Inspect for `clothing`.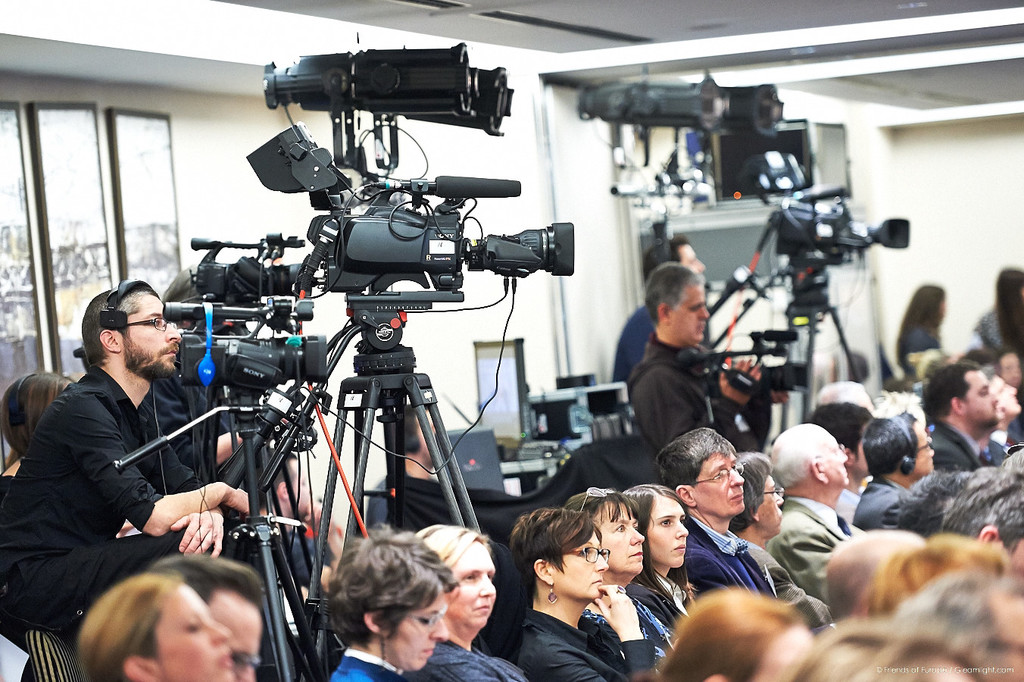
Inspection: x1=853, y1=474, x2=911, y2=532.
